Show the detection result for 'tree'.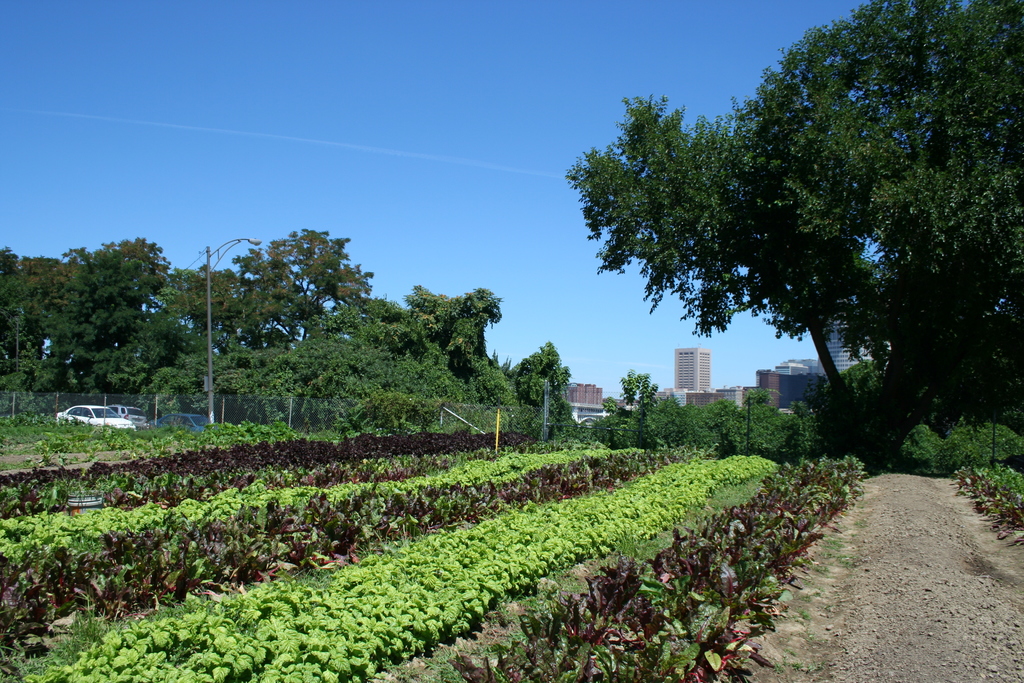
(591,33,1000,468).
